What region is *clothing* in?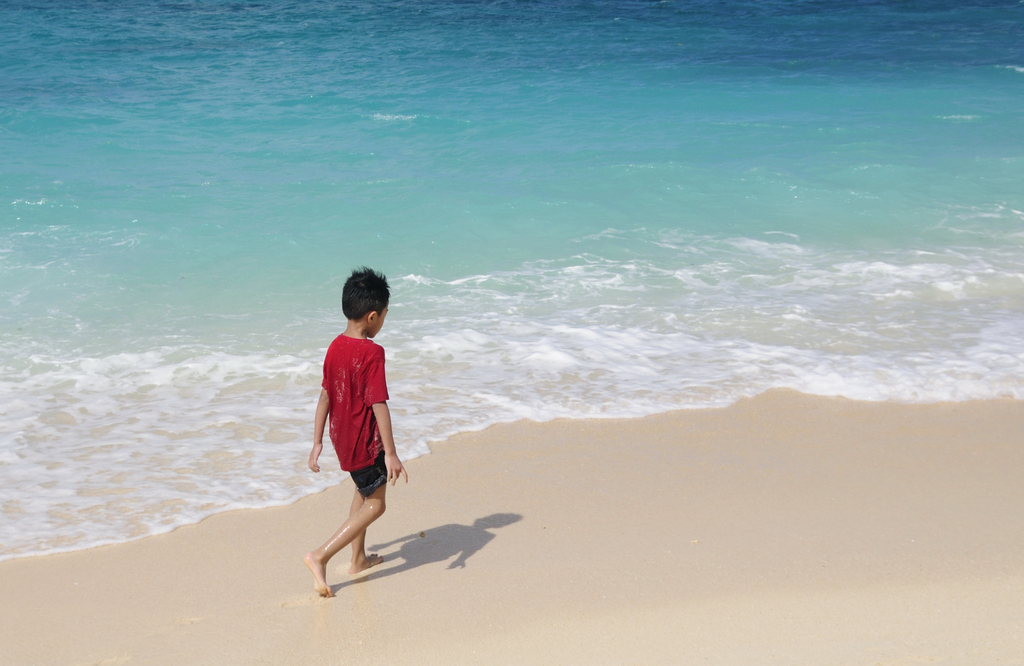
<region>320, 331, 391, 497</region>.
